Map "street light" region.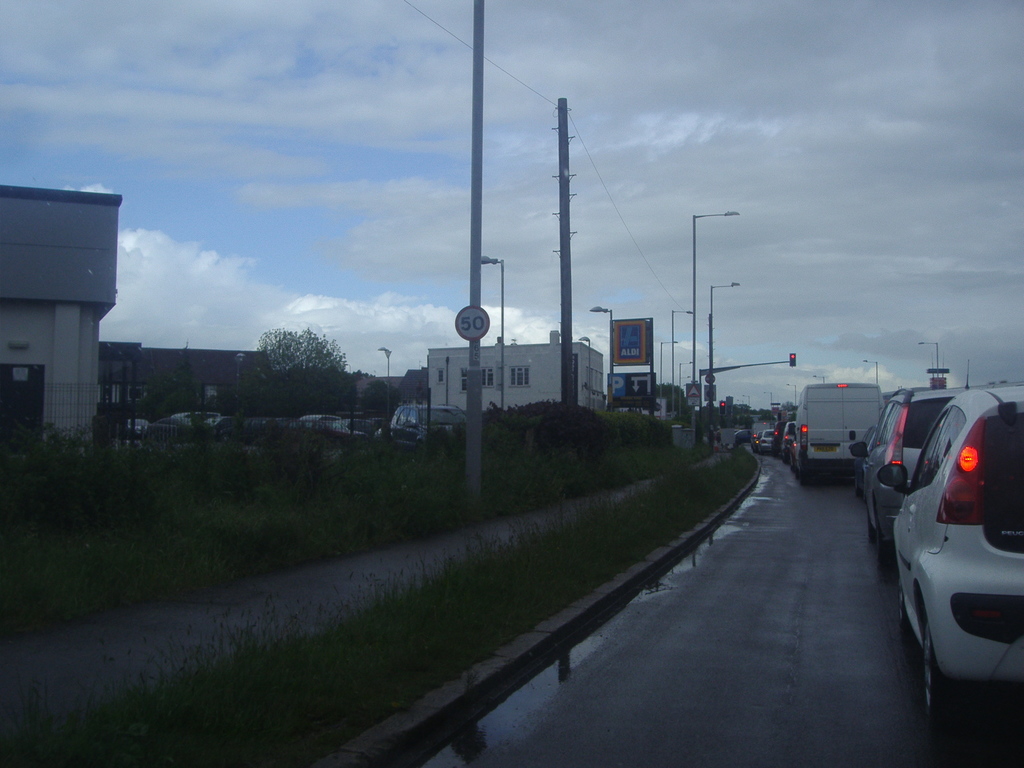
Mapped to bbox=(916, 340, 941, 386).
